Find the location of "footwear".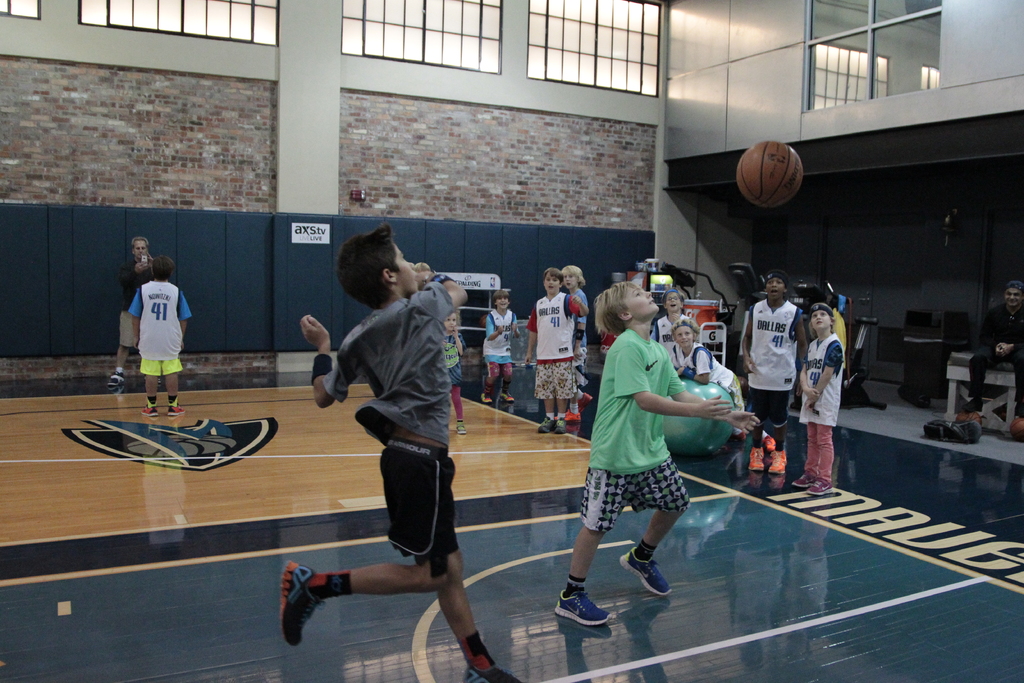
Location: x1=787, y1=470, x2=810, y2=486.
